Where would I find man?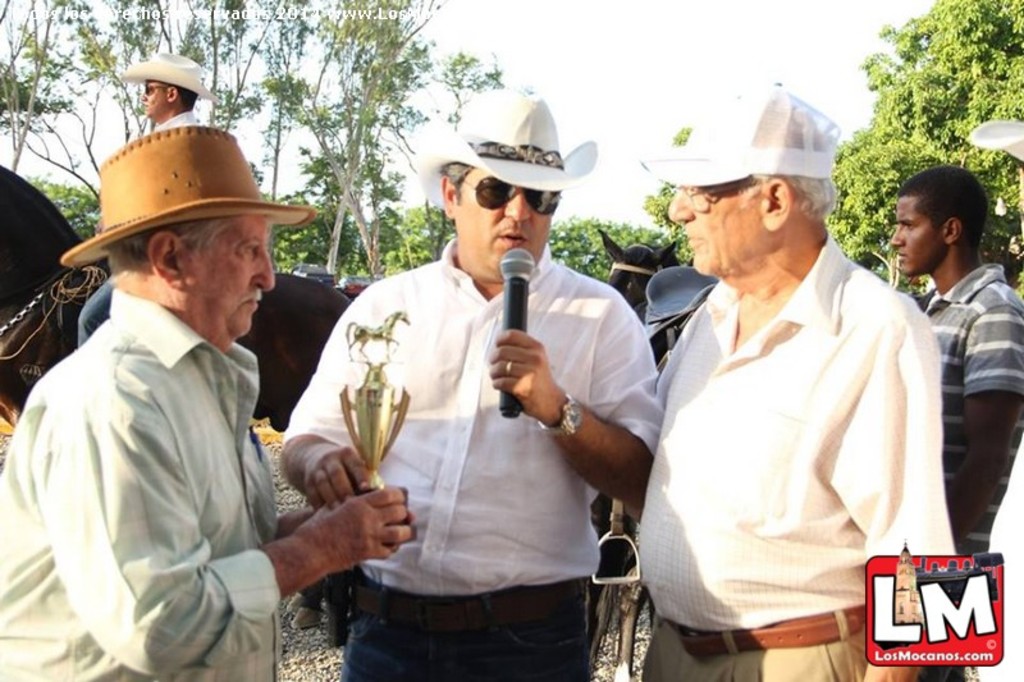
At 276:88:660:681.
